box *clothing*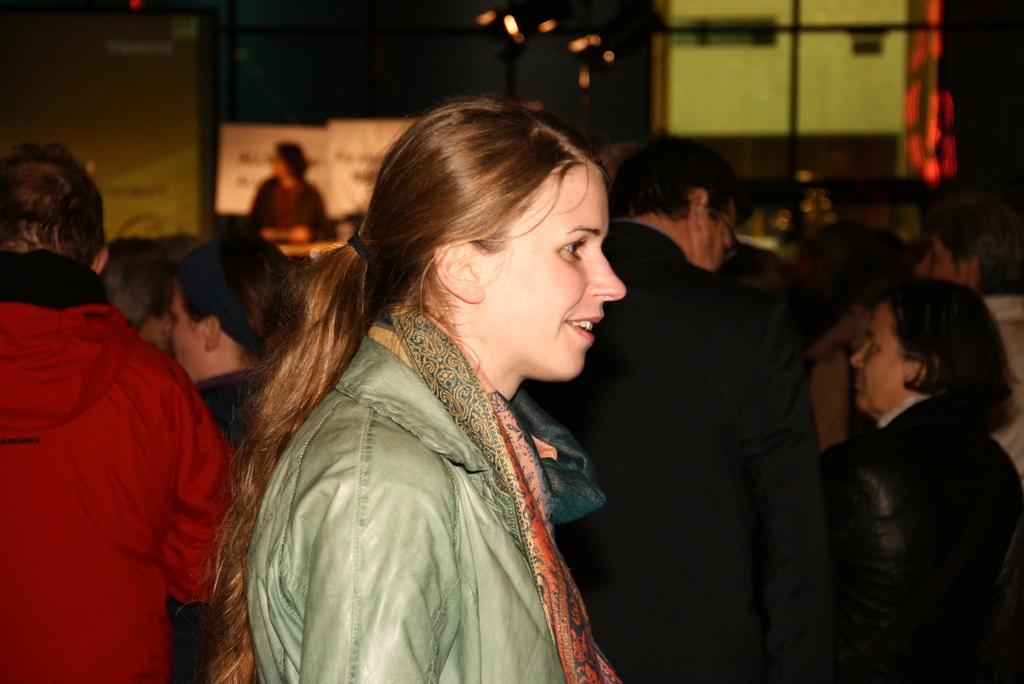
0 249 239 683
